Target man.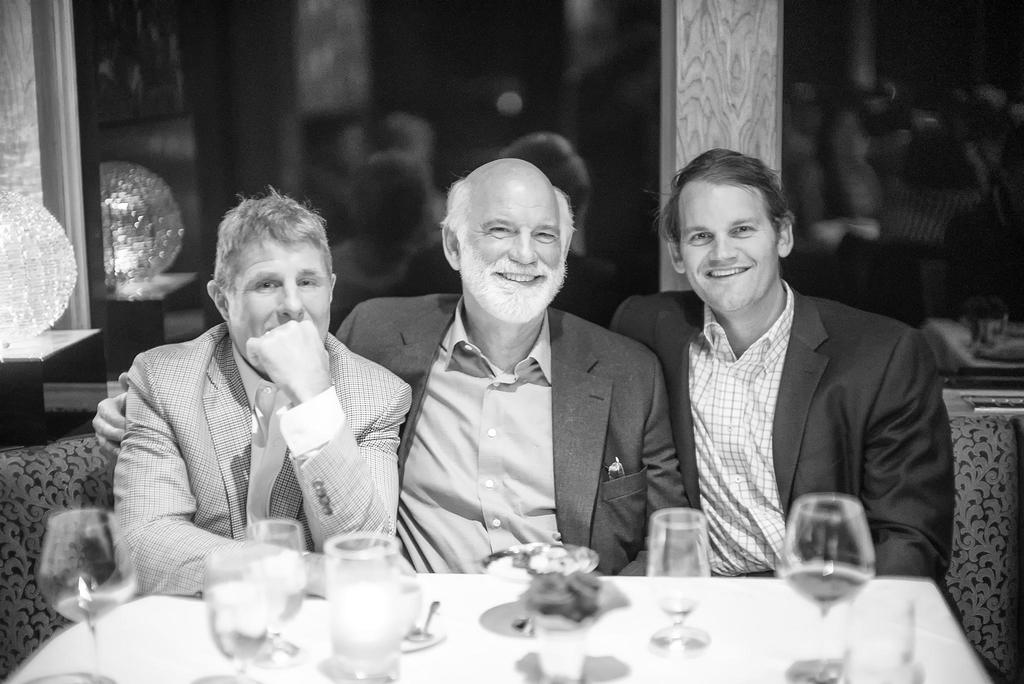
Target region: (616,161,954,598).
